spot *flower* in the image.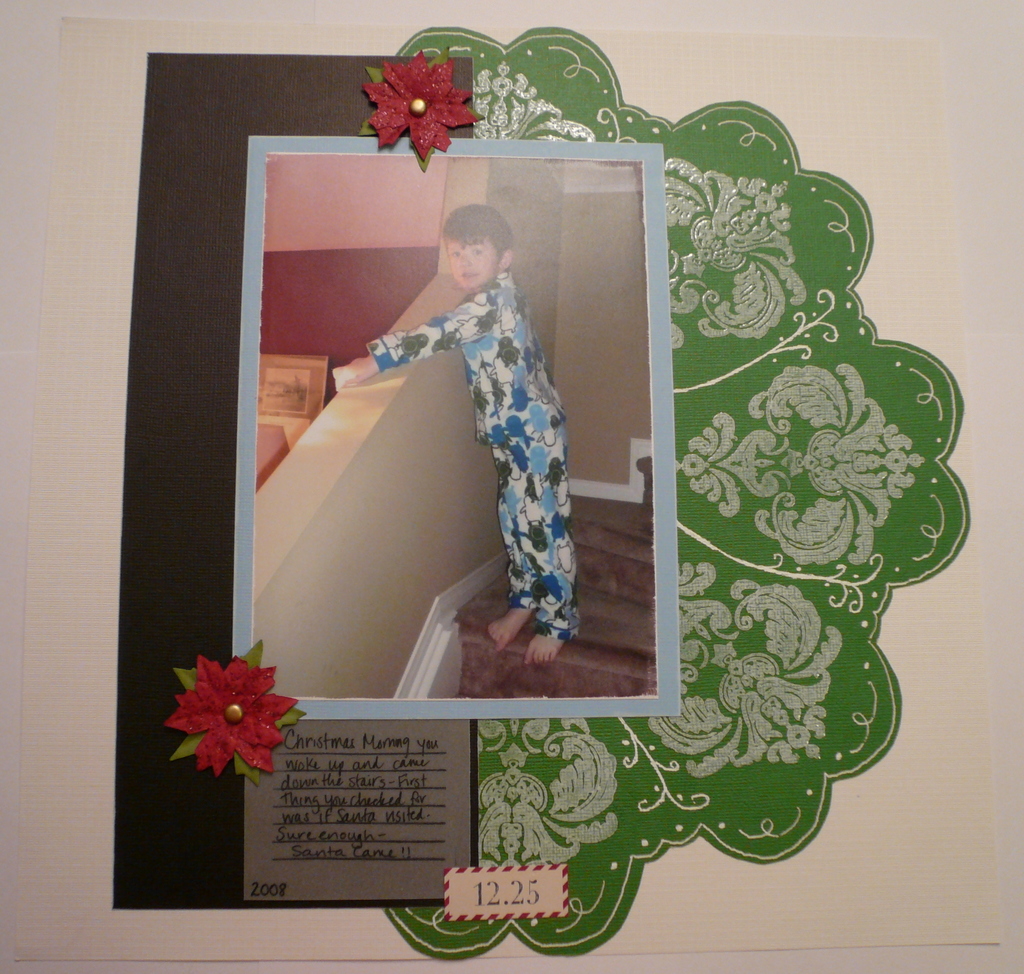
*flower* found at box(163, 652, 296, 786).
